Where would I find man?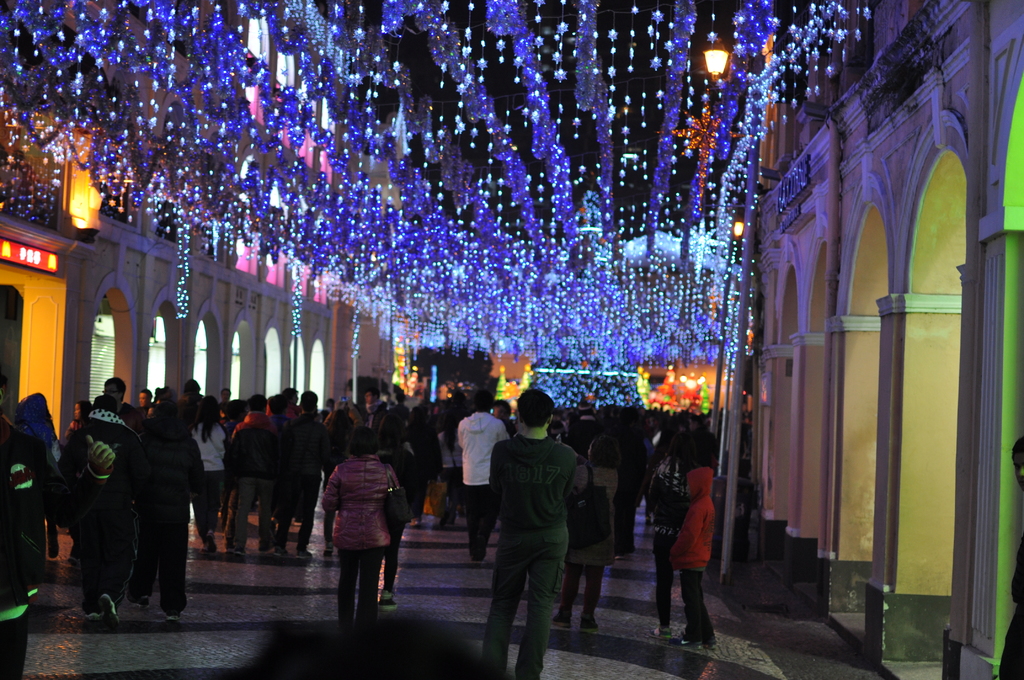
At bbox=(319, 399, 333, 425).
